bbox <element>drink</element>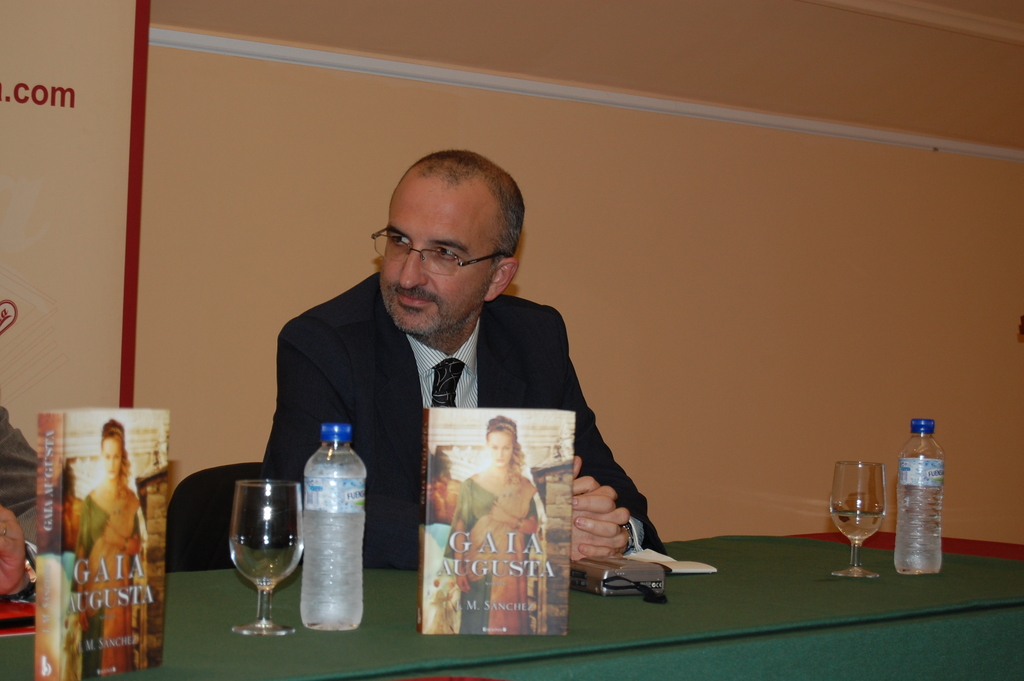
locate(229, 541, 296, 589)
